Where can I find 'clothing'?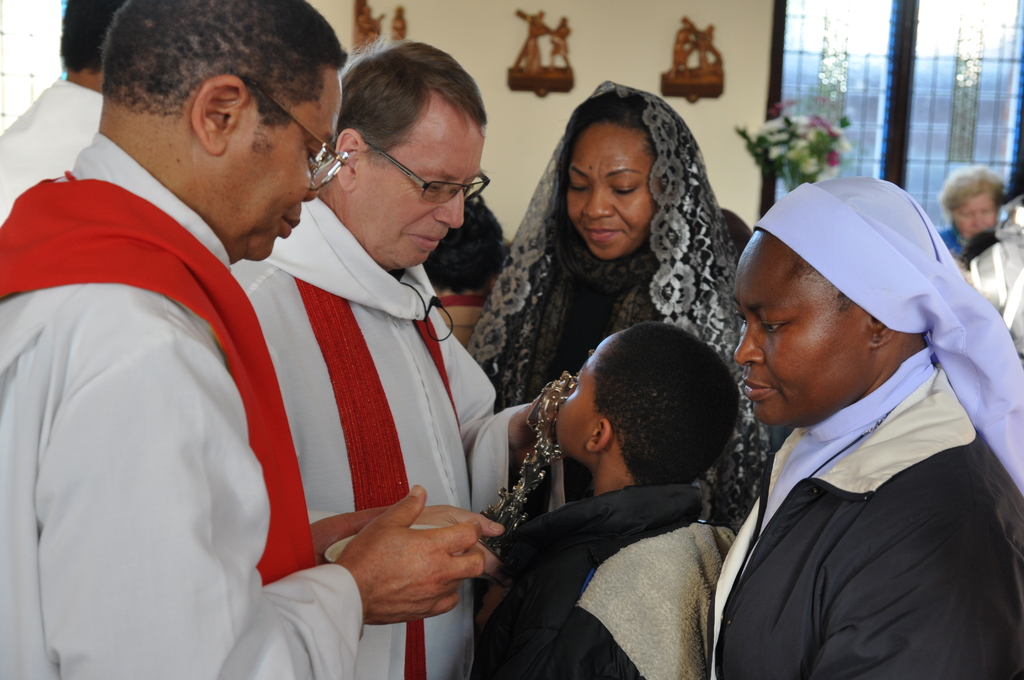
You can find it at 237/196/523/679.
